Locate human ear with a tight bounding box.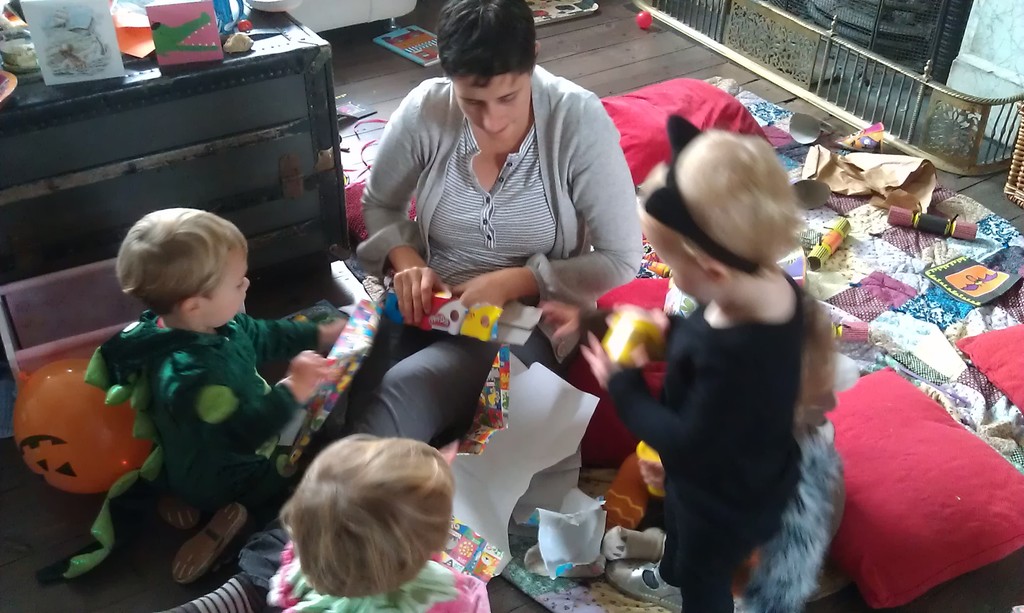
705 268 730 288.
